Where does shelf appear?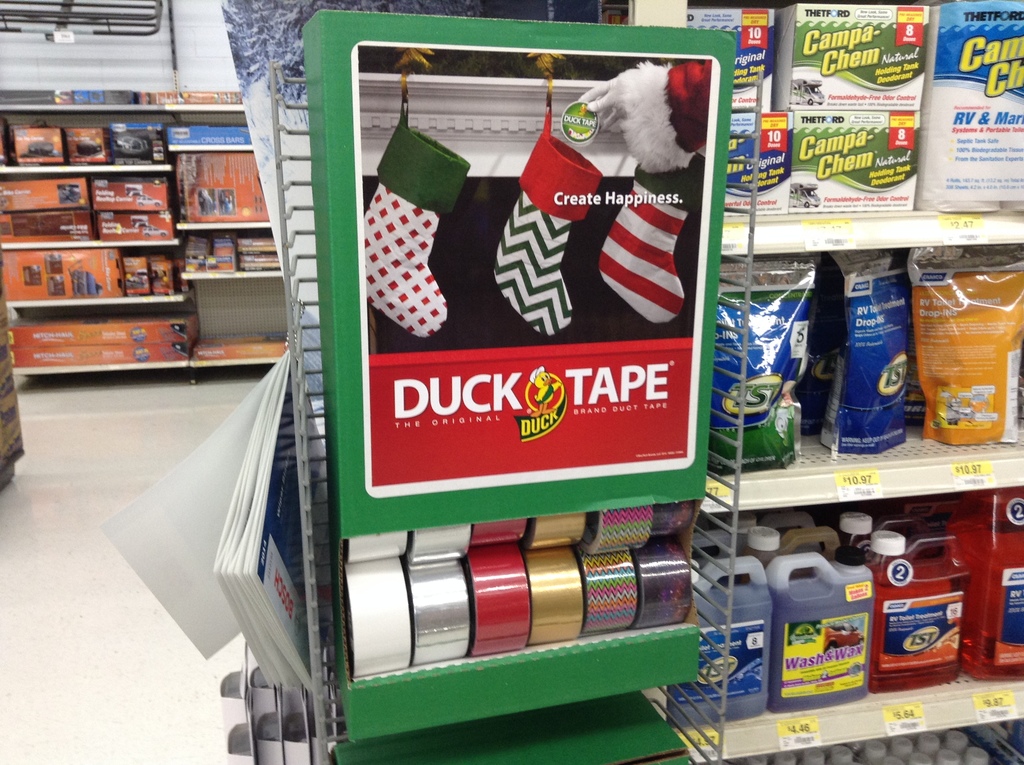
Appears at (180, 227, 267, 276).
